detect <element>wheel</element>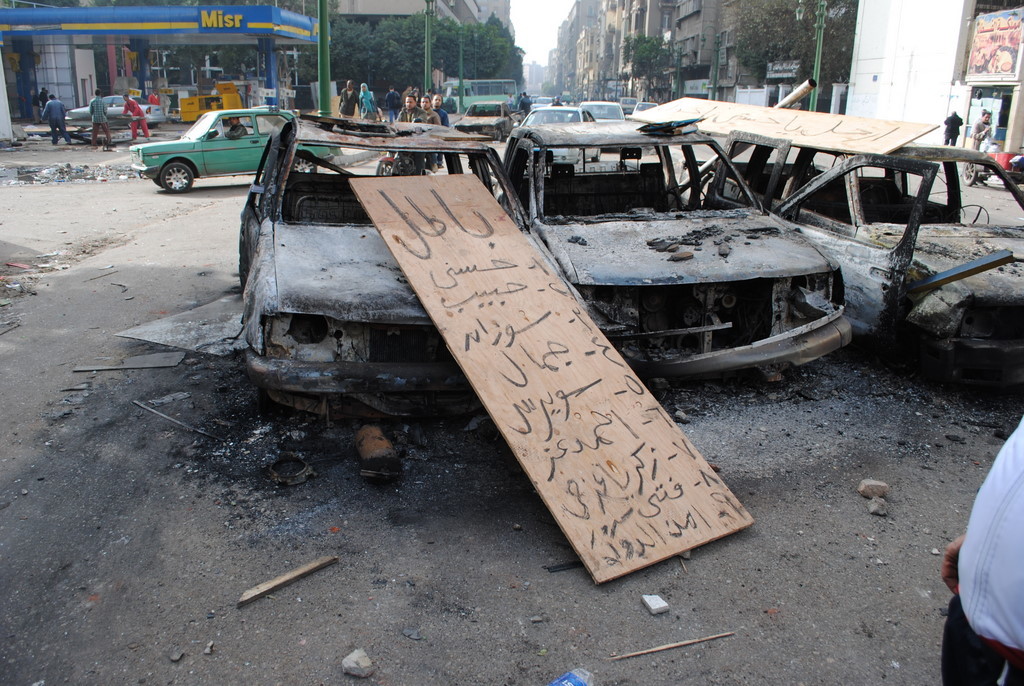
(660,183,712,212)
